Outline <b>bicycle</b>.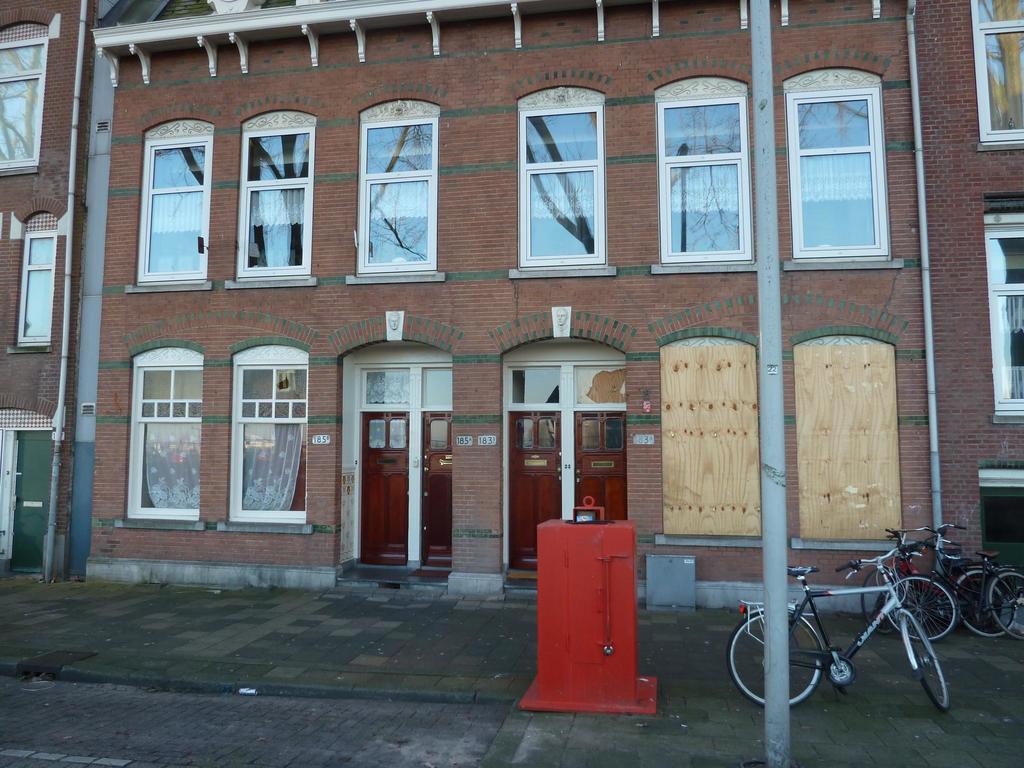
Outline: BBox(885, 535, 1023, 626).
